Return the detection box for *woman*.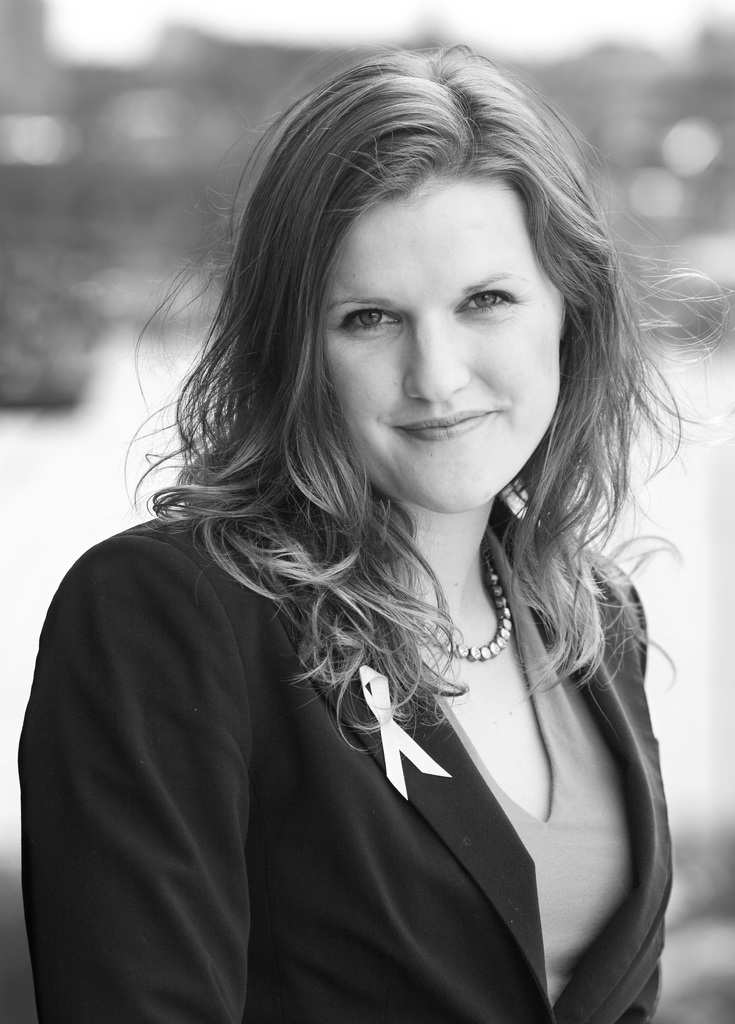
pyautogui.locateOnScreen(42, 29, 734, 1023).
